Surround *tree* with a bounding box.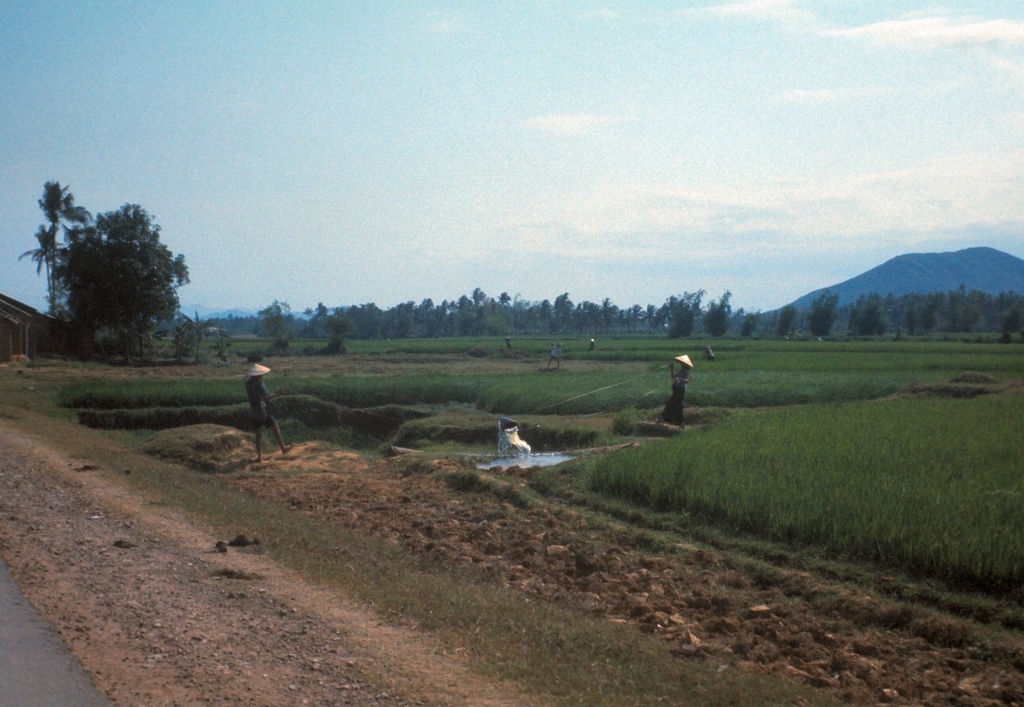
crop(708, 291, 737, 341).
